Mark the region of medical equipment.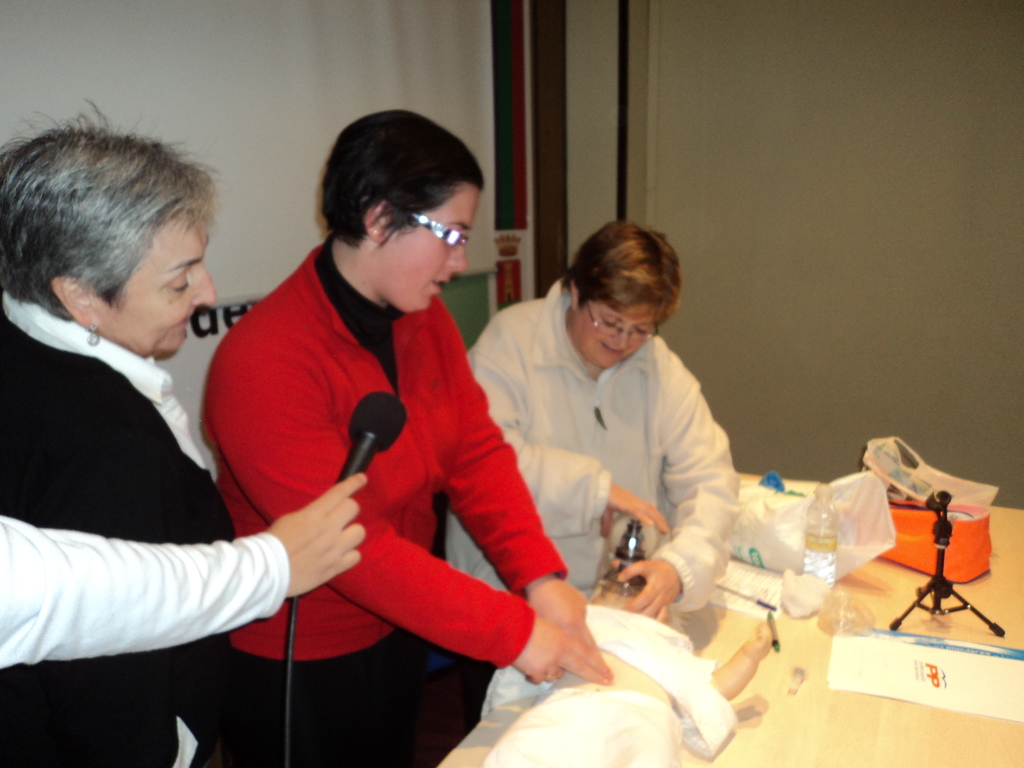
Region: bbox=(592, 516, 650, 612).
